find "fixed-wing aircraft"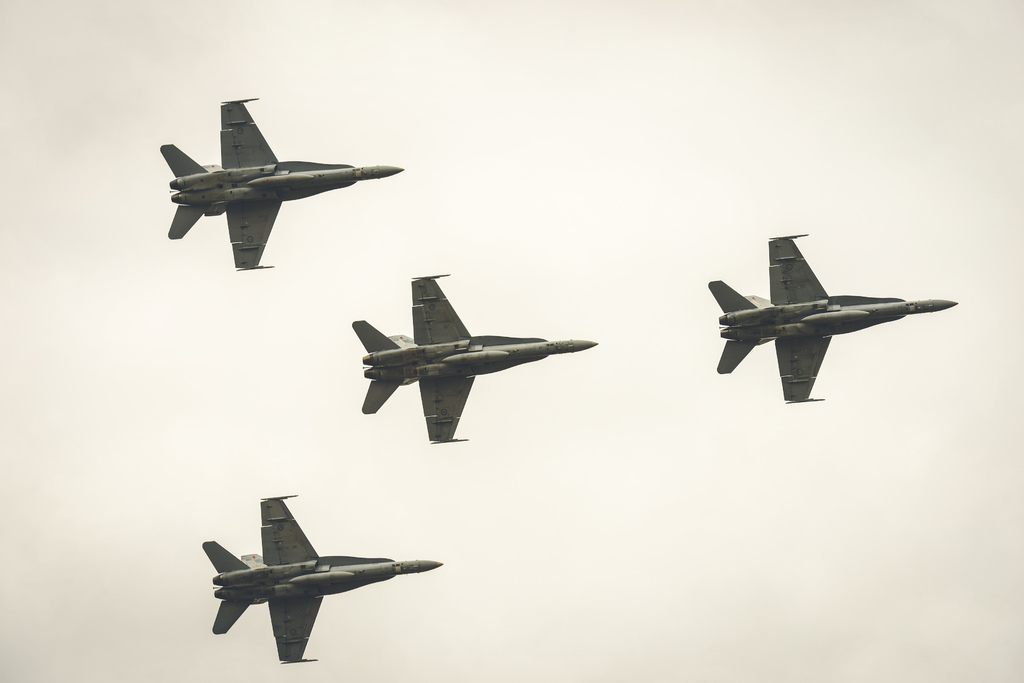
[x1=349, y1=275, x2=600, y2=442]
